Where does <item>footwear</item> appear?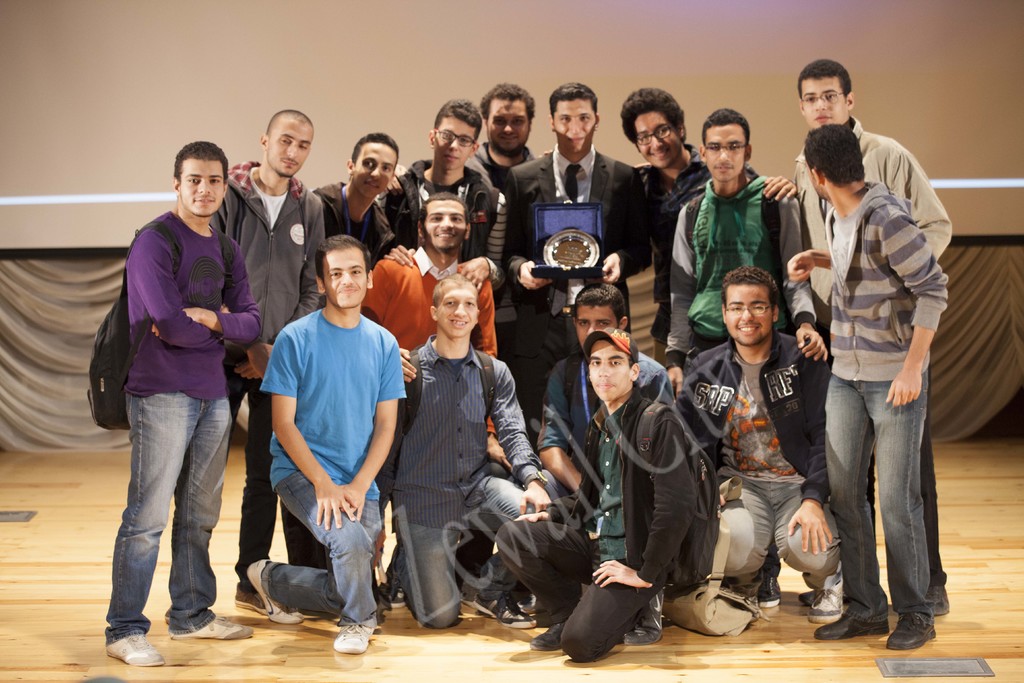
Appears at <bbox>381, 586, 410, 609</bbox>.
